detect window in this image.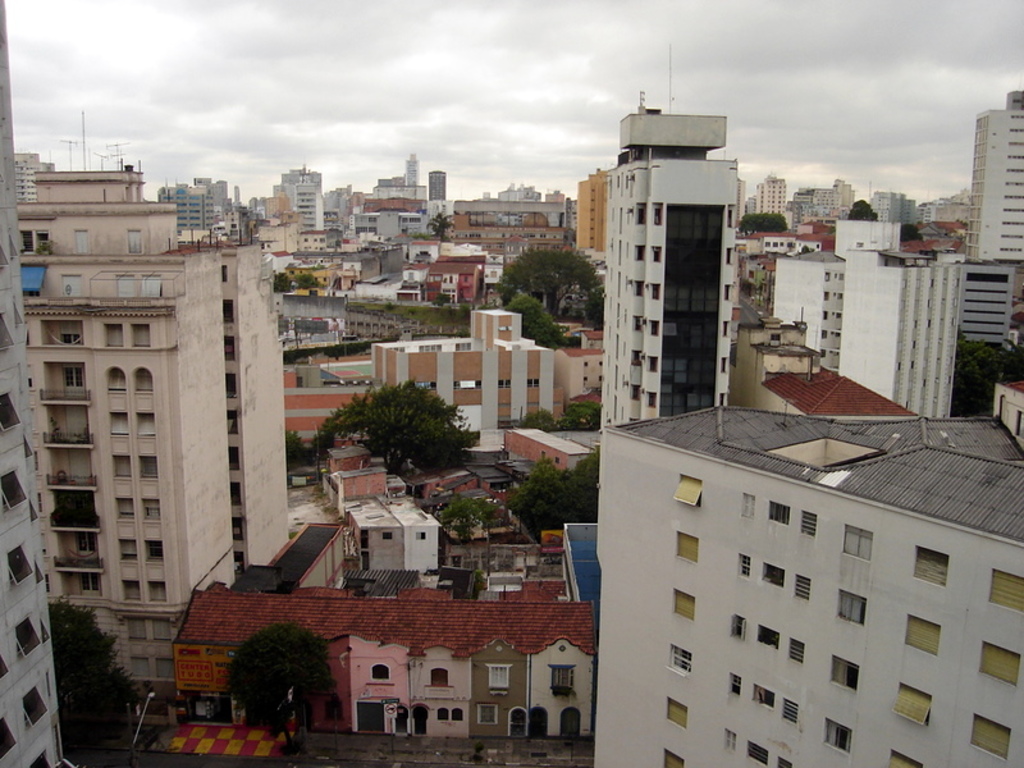
Detection: box(147, 581, 166, 603).
